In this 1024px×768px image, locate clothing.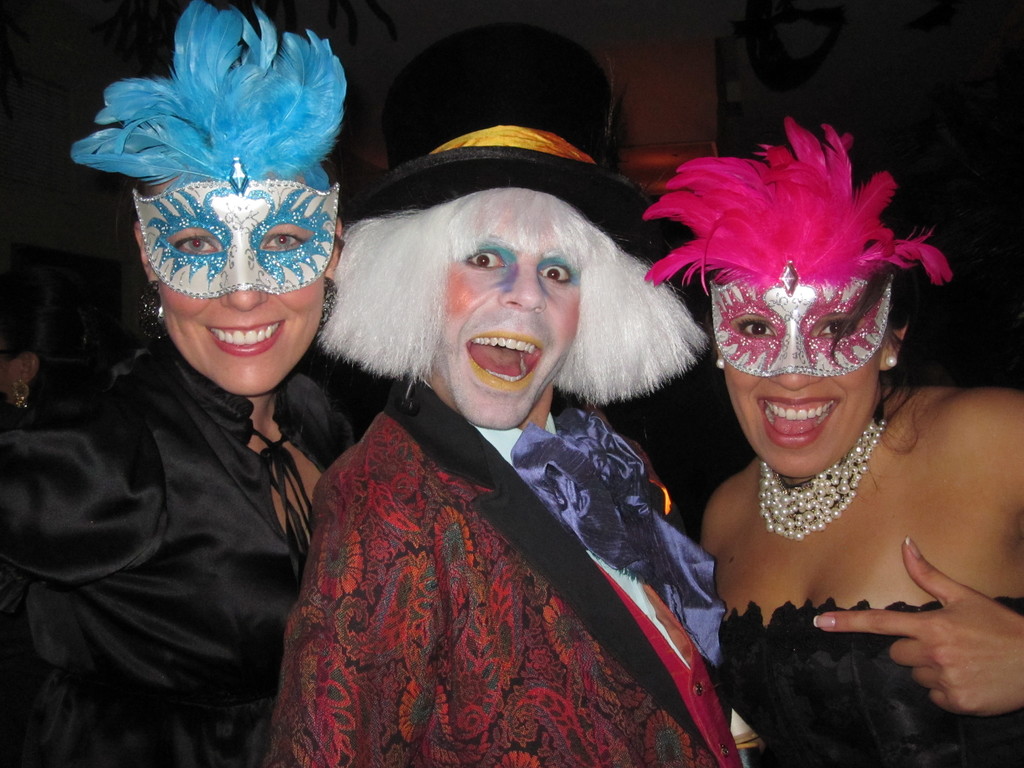
Bounding box: {"left": 715, "top": 596, "right": 1023, "bottom": 767}.
